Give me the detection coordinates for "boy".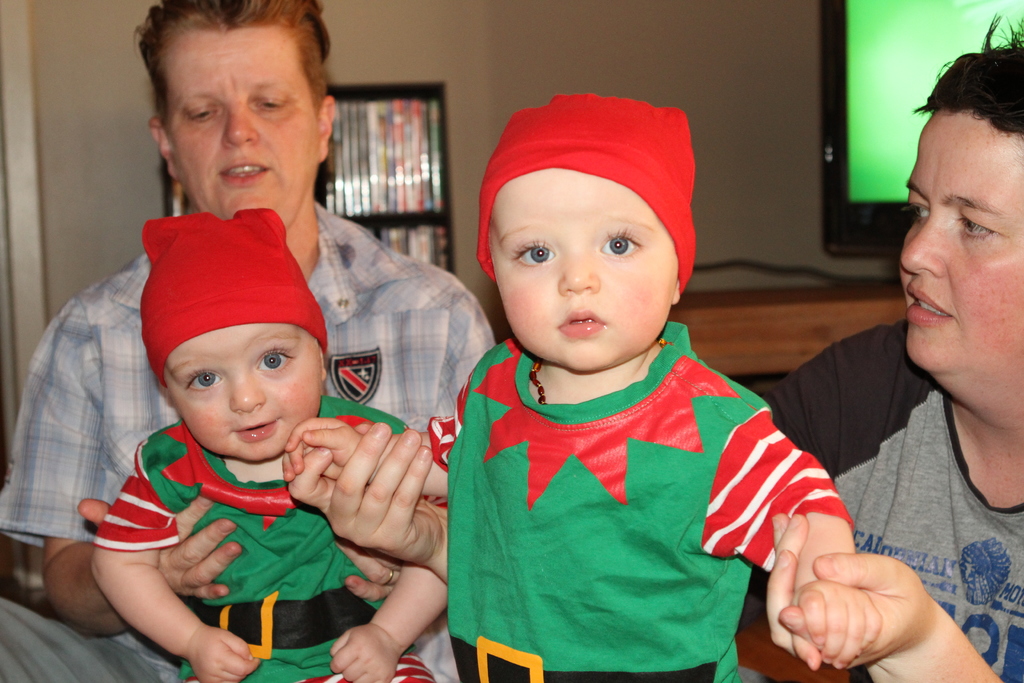
l=389, t=105, r=840, b=661.
